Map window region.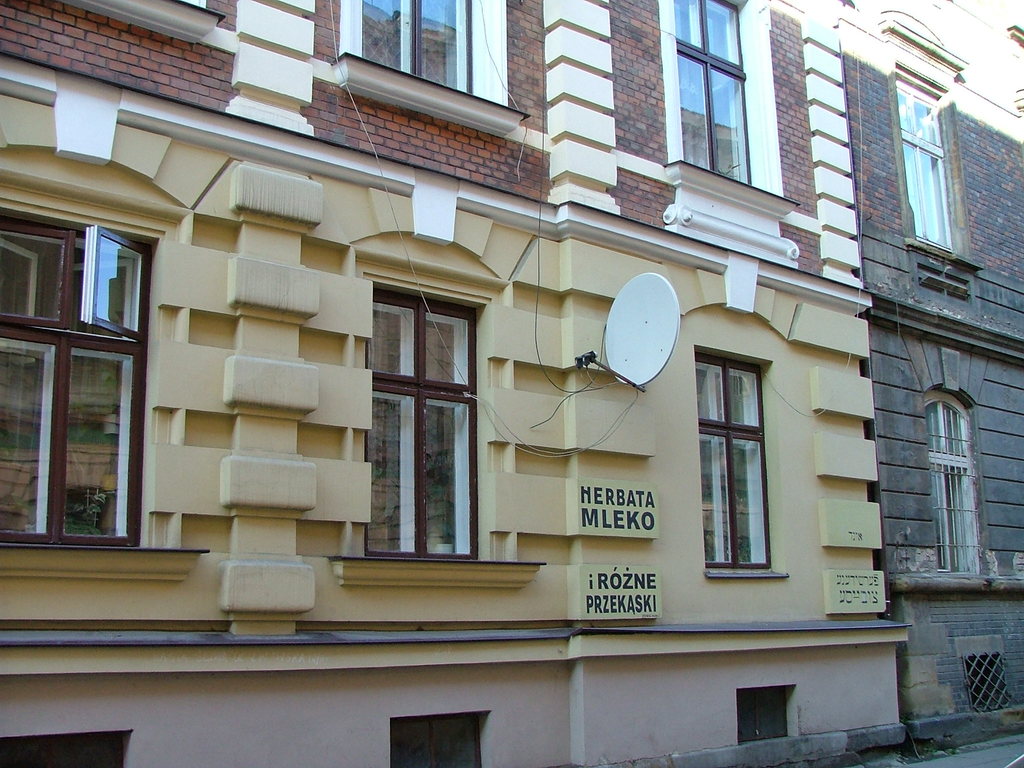
Mapped to [366,282,483,558].
